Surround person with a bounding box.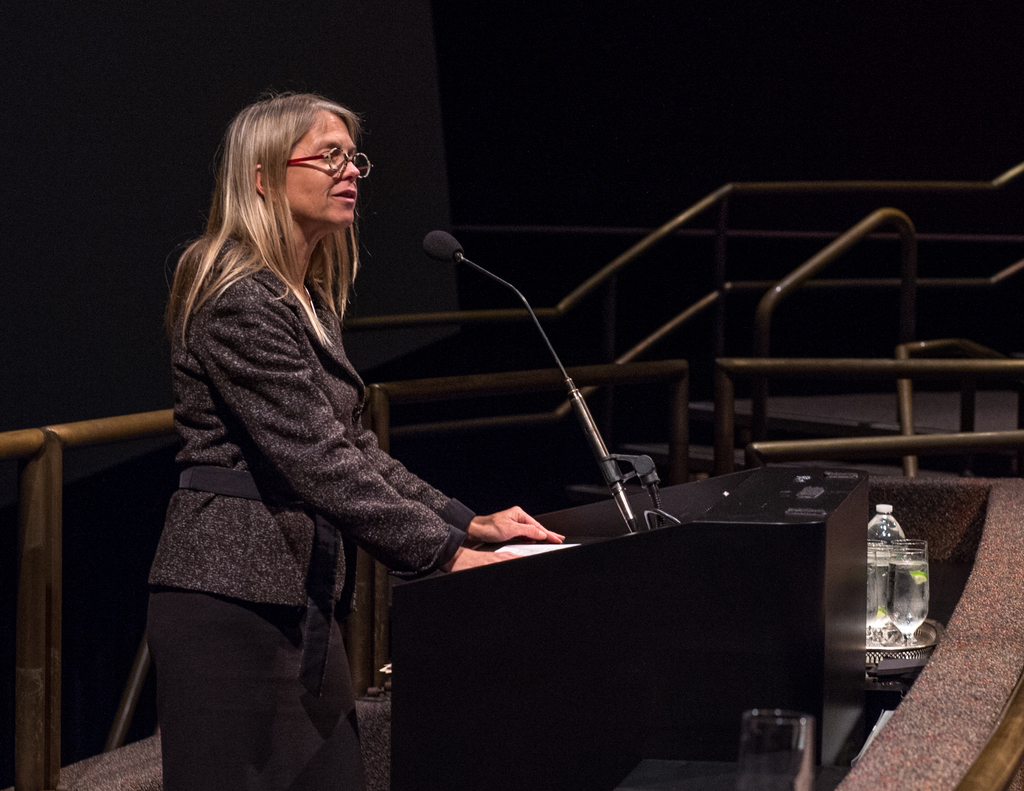
<bbox>146, 91, 564, 790</bbox>.
